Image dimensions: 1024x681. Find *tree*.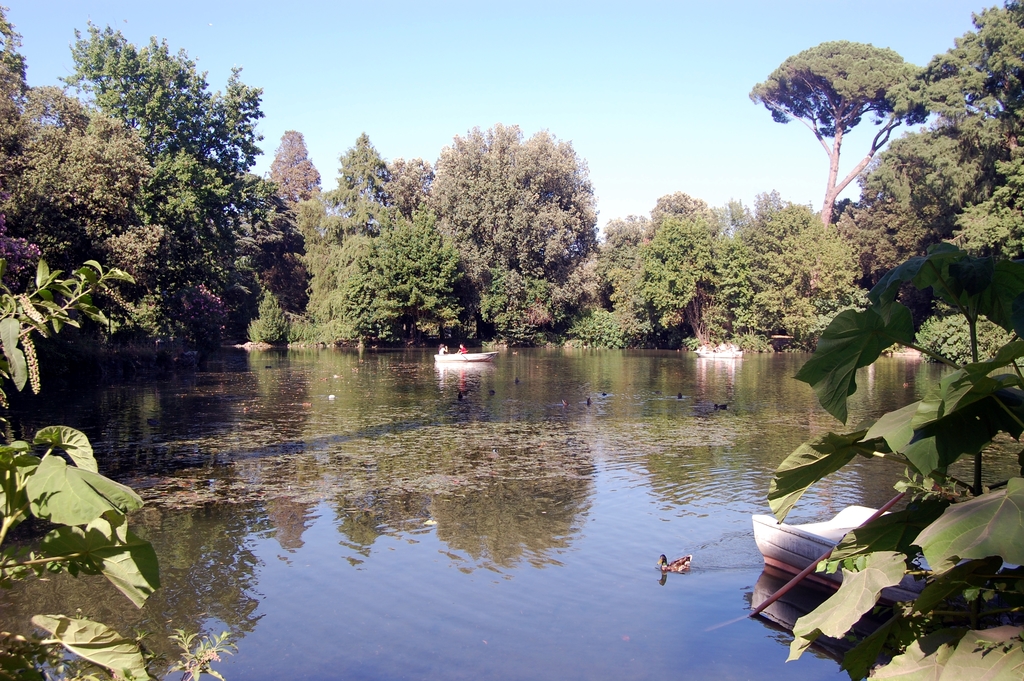
750, 37, 925, 231.
